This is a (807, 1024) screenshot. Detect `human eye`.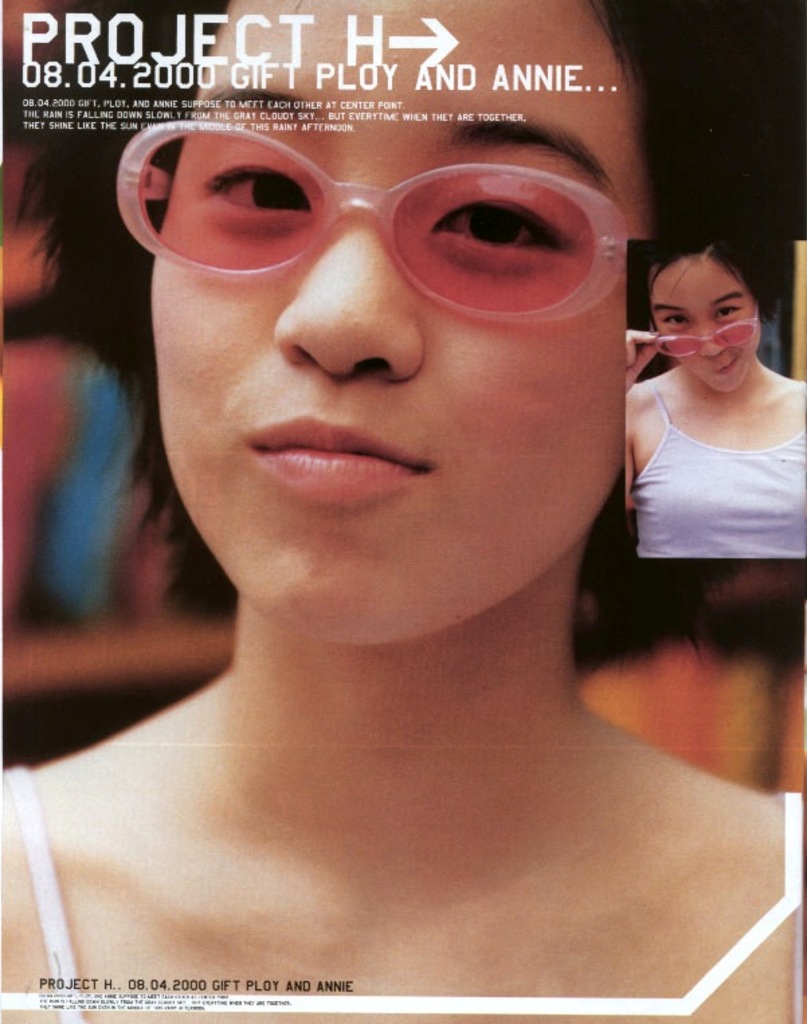
Rect(657, 310, 686, 325).
